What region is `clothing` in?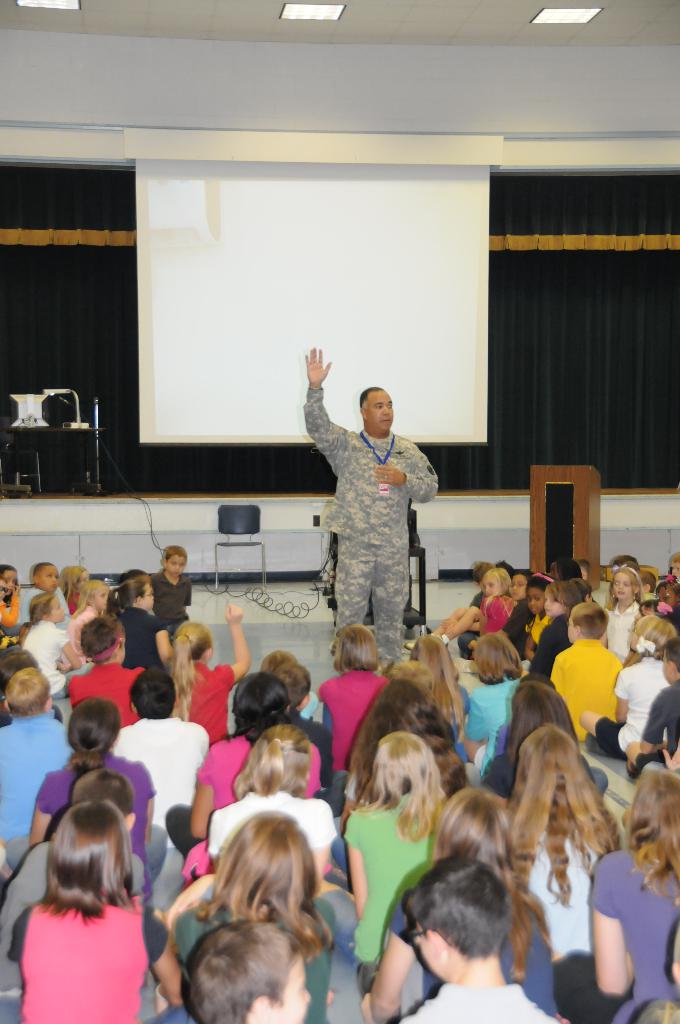
<bbox>376, 863, 557, 1022</bbox>.
